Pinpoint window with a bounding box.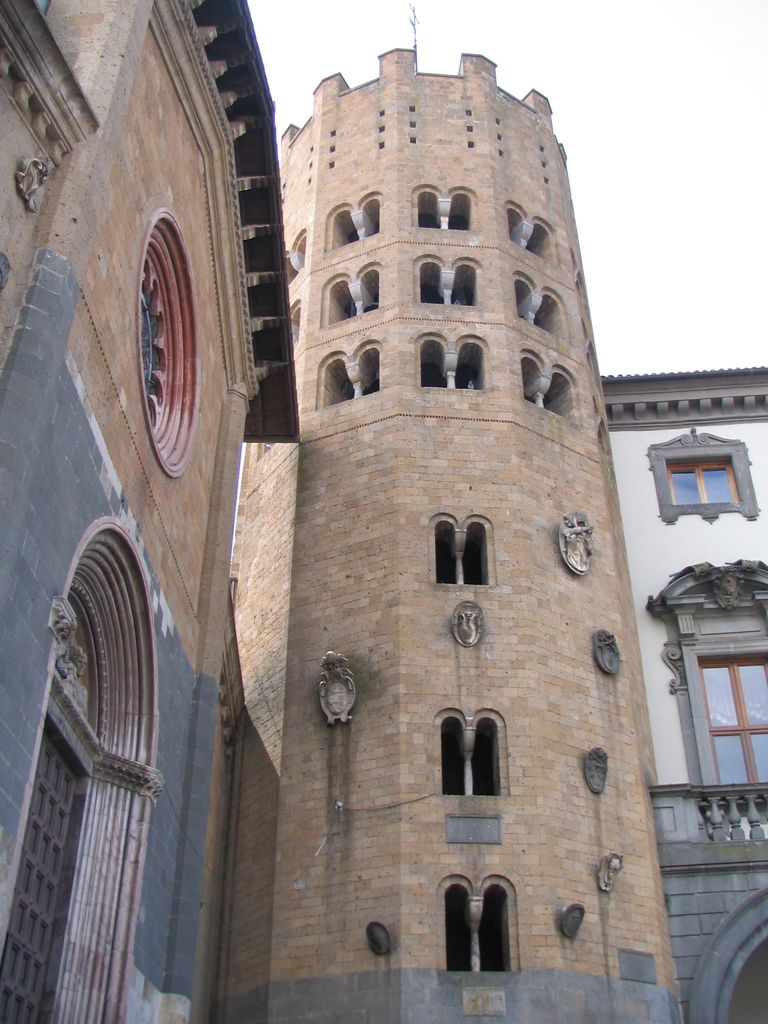
x1=653, y1=428, x2=745, y2=516.
